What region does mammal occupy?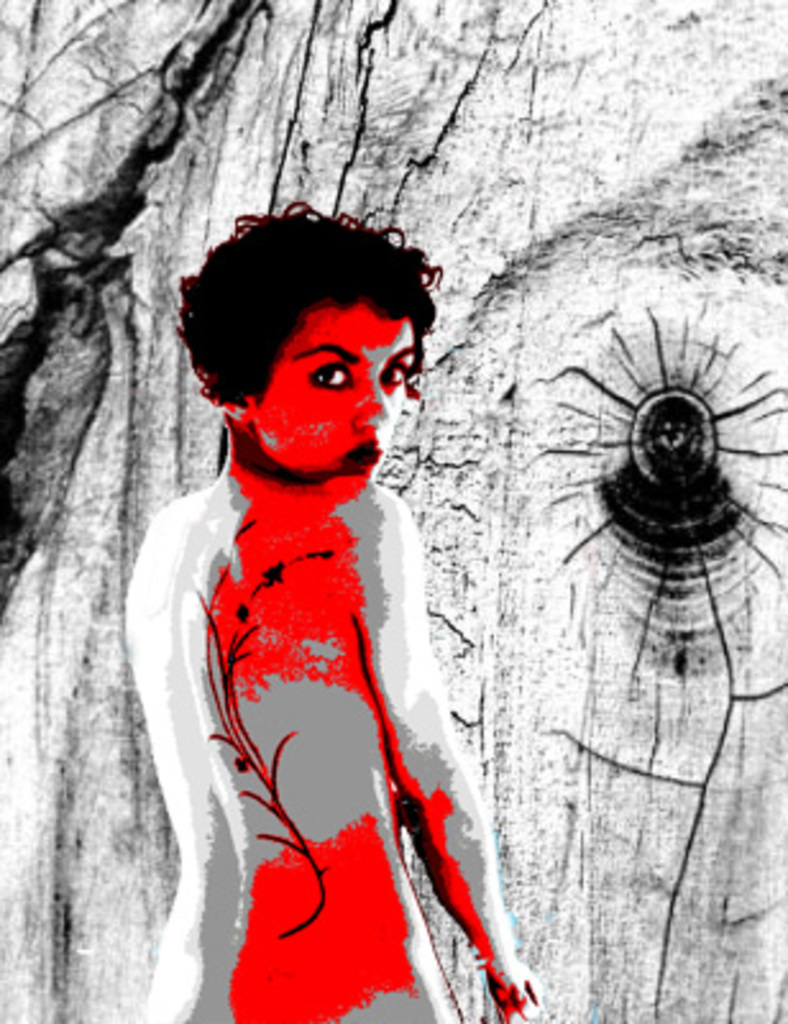
148, 195, 581, 975.
